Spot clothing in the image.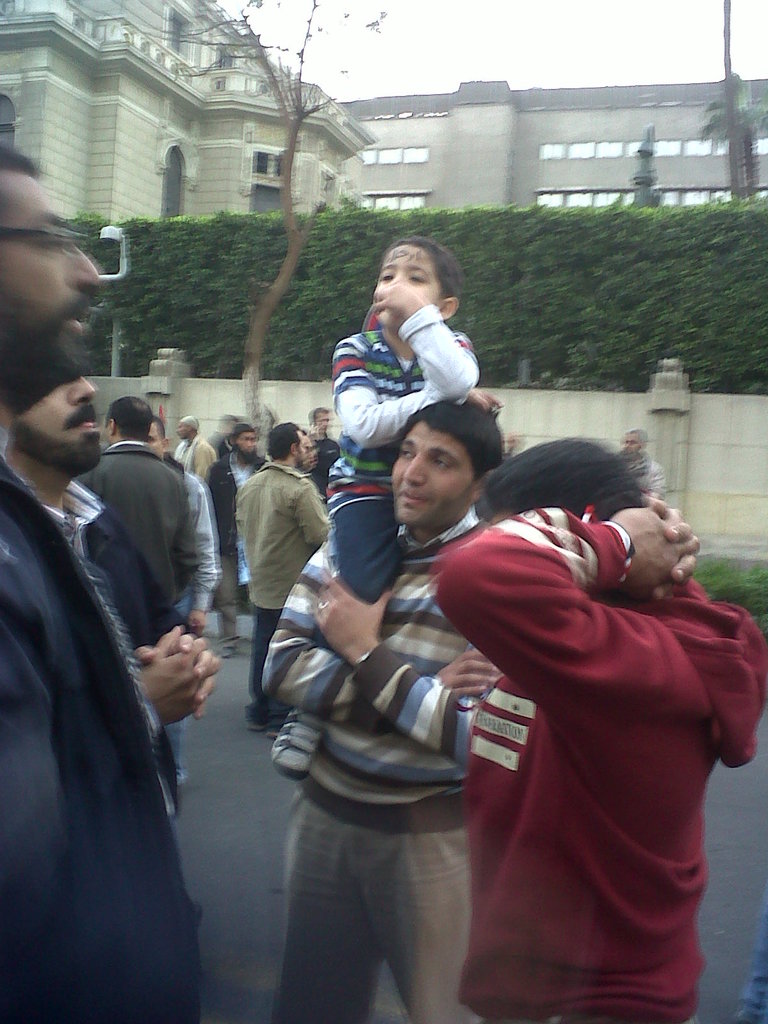
clothing found at bbox=[0, 458, 206, 1023].
